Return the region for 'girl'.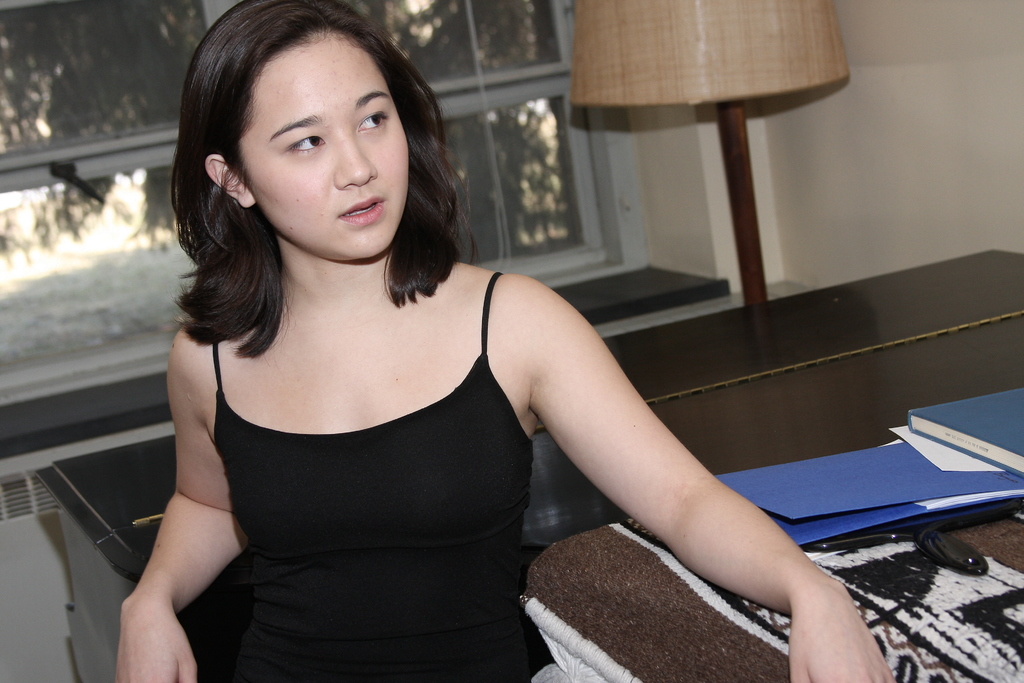
select_region(115, 0, 897, 682).
